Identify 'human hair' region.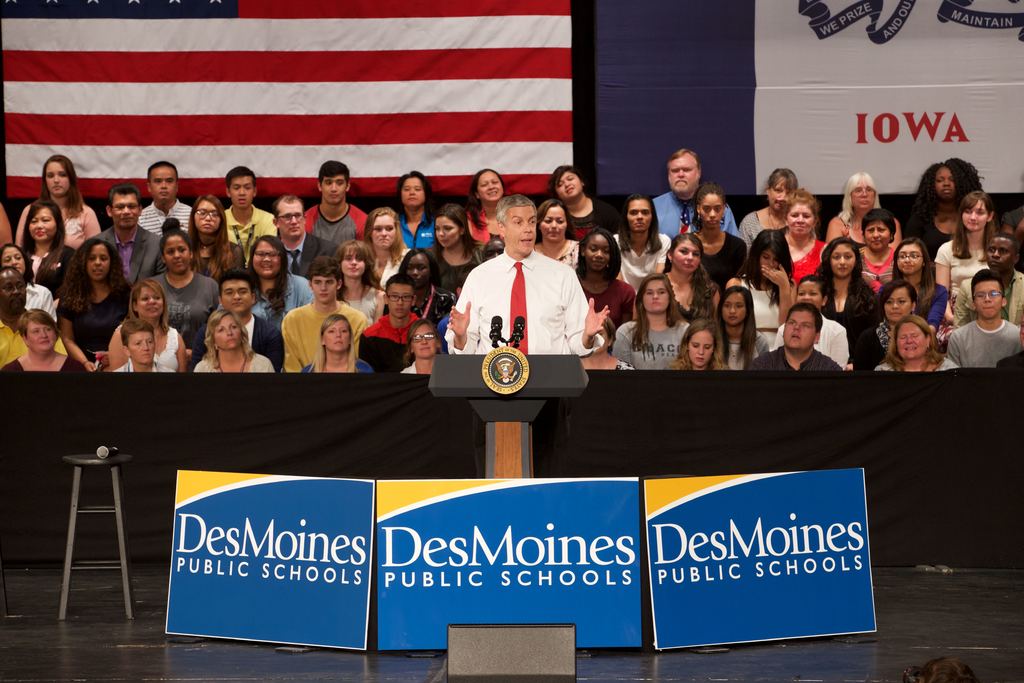
Region: bbox=[690, 179, 725, 232].
